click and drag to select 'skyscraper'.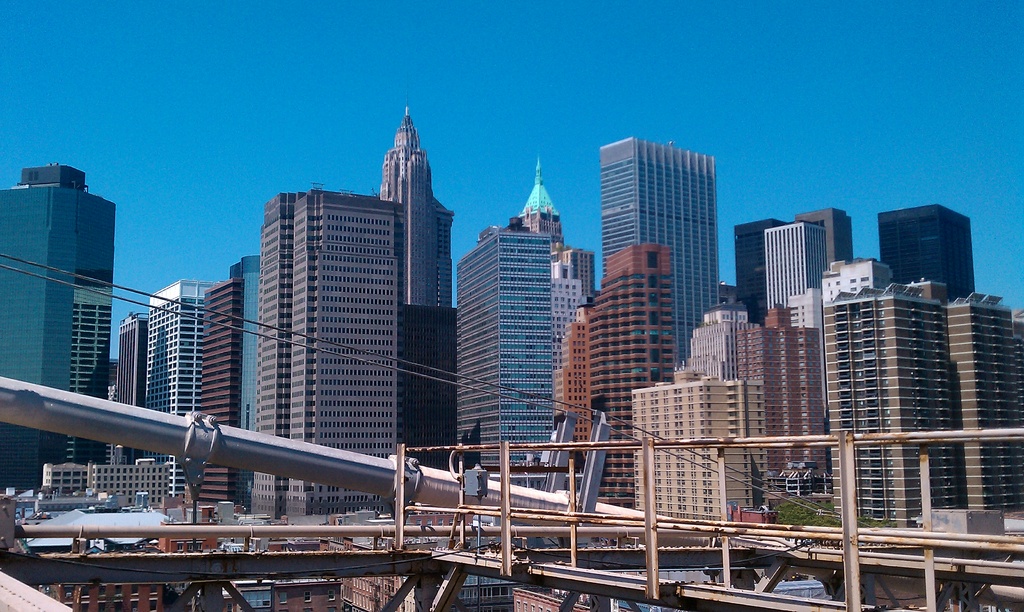
Selection: 876:205:979:308.
